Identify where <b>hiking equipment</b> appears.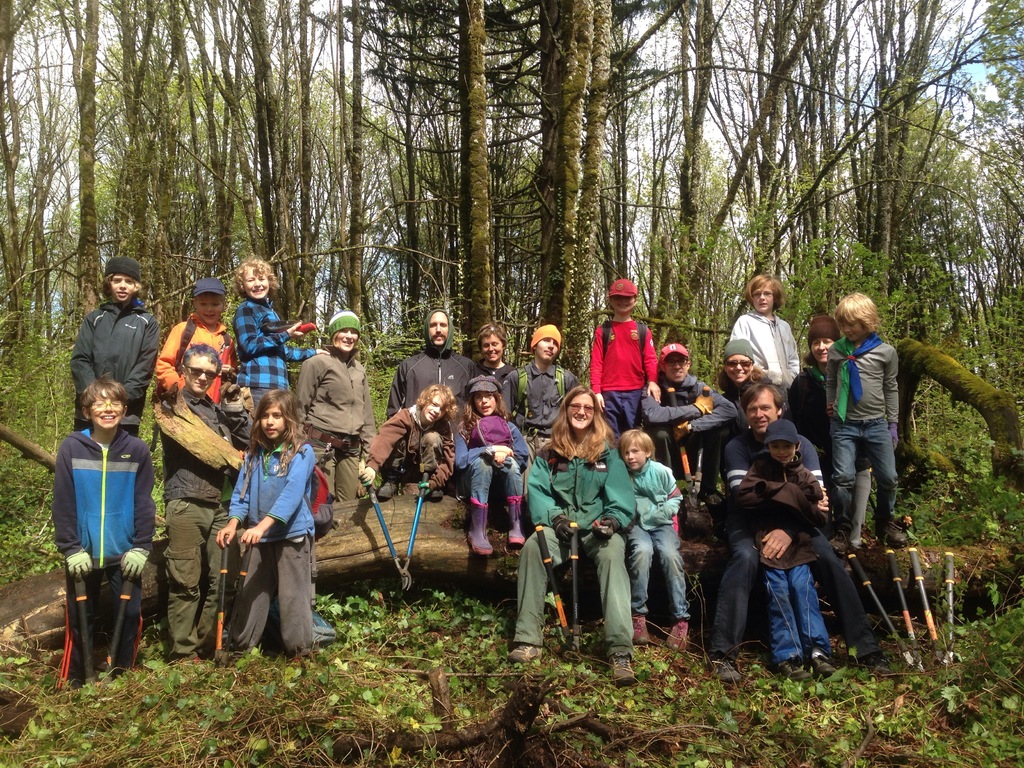
Appears at [left=466, top=500, right=493, bottom=555].
